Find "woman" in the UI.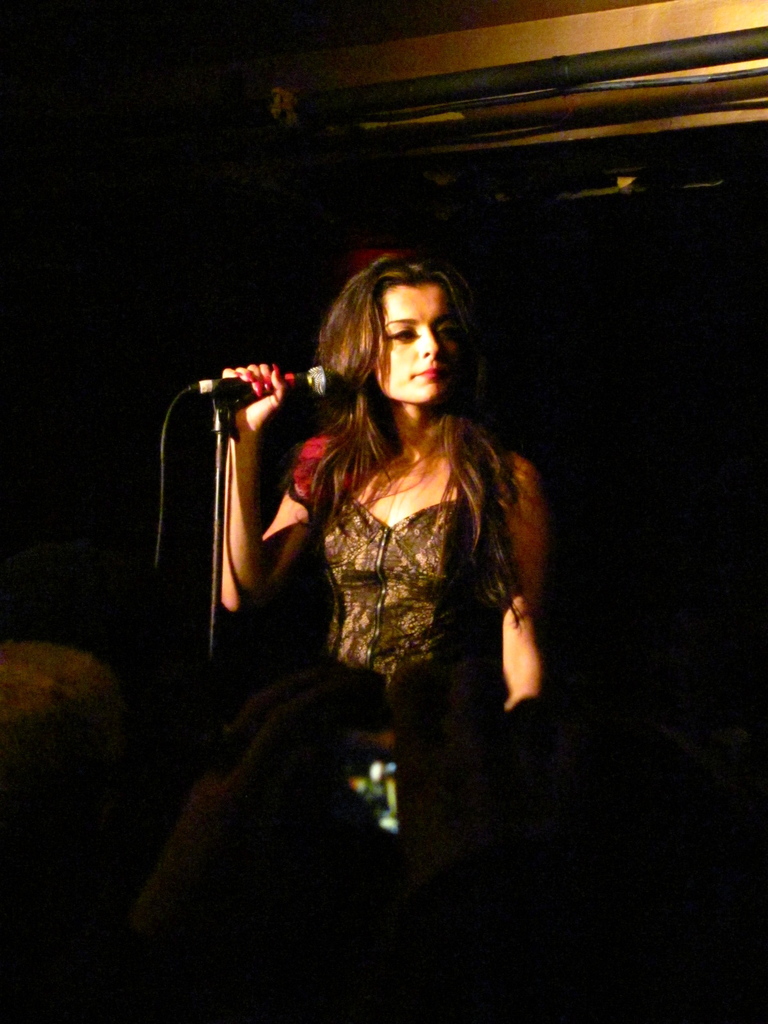
UI element at 266:209:529:920.
